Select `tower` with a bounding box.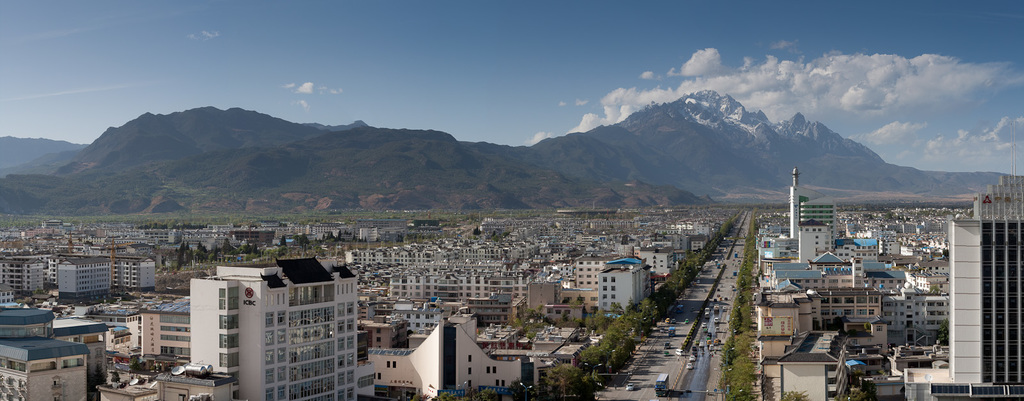
[left=194, top=261, right=353, bottom=395].
